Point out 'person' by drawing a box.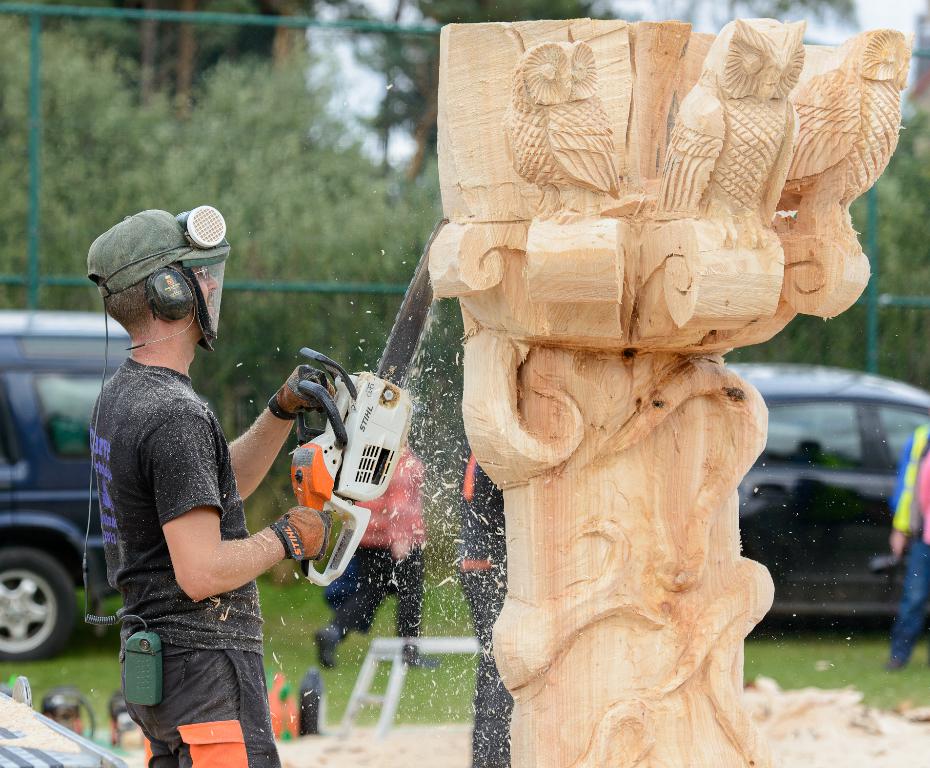
(x1=100, y1=174, x2=317, y2=767).
